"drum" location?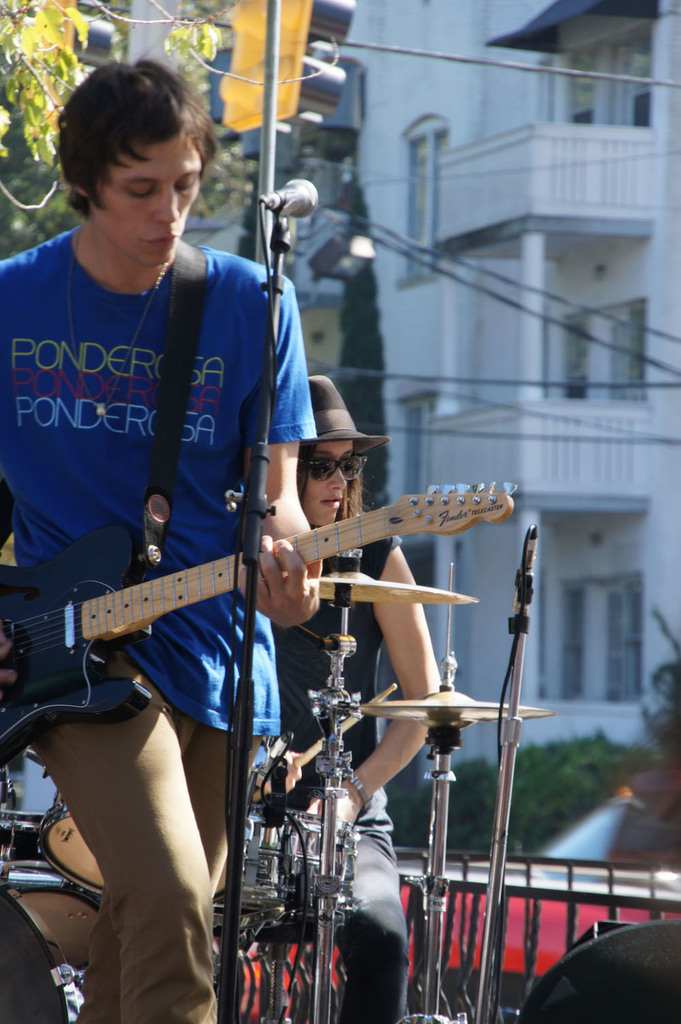
region(0, 811, 73, 888)
